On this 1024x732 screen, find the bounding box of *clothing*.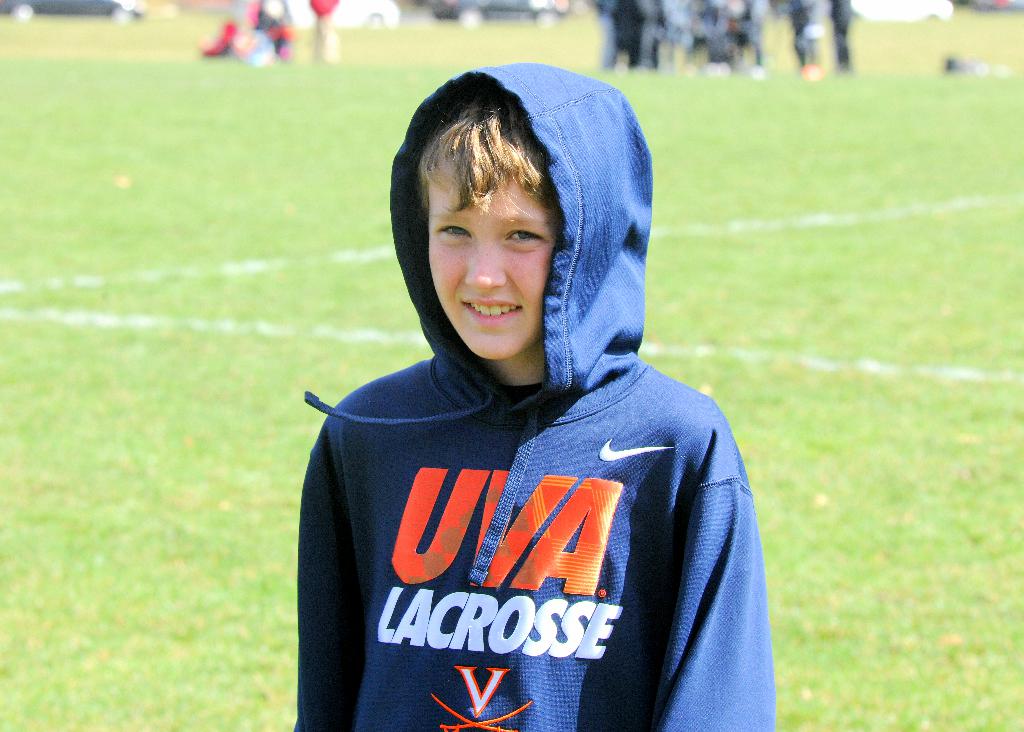
Bounding box: x1=603 y1=0 x2=855 y2=70.
